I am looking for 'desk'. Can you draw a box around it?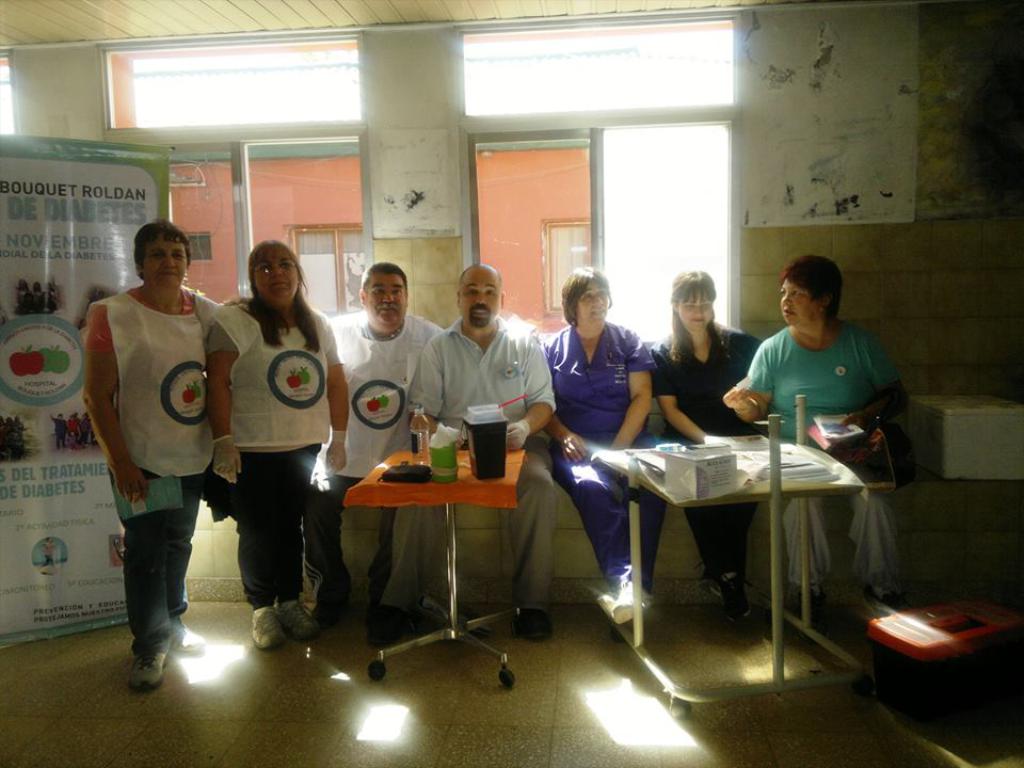
Sure, the bounding box is locate(596, 425, 889, 651).
